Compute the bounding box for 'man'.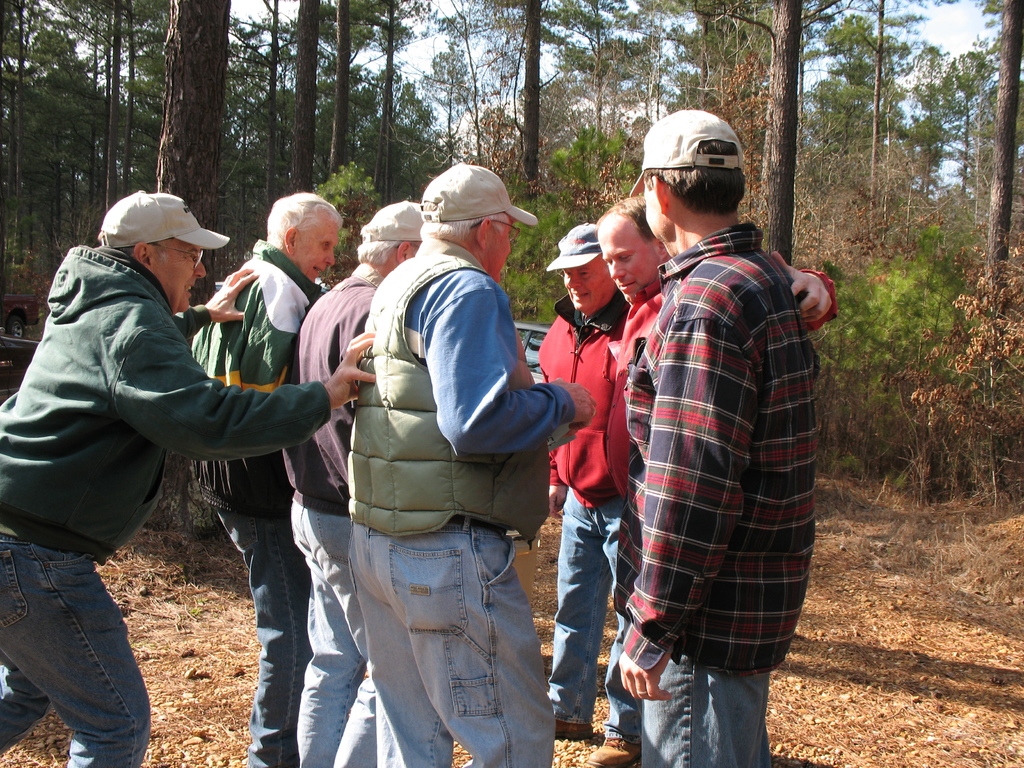
[left=185, top=184, right=334, bottom=767].
